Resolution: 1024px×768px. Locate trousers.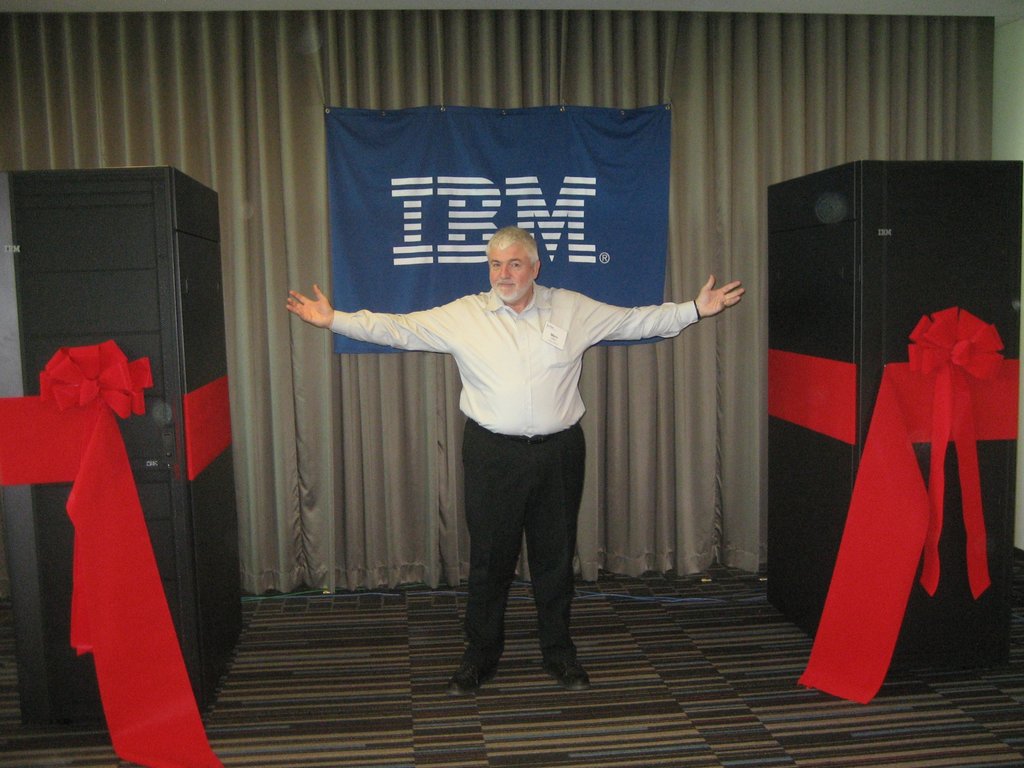
pyautogui.locateOnScreen(466, 416, 585, 673).
